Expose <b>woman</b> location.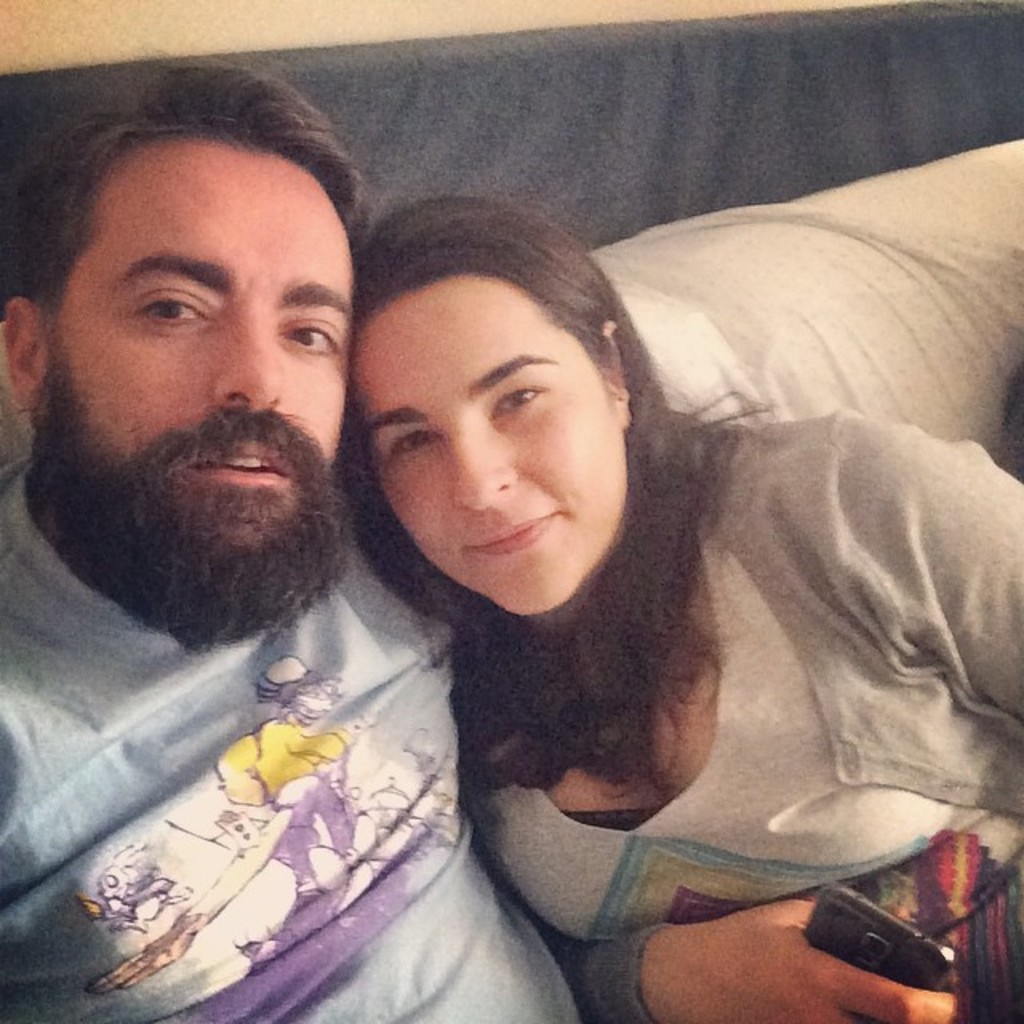
Exposed at <box>341,205,1022,1022</box>.
